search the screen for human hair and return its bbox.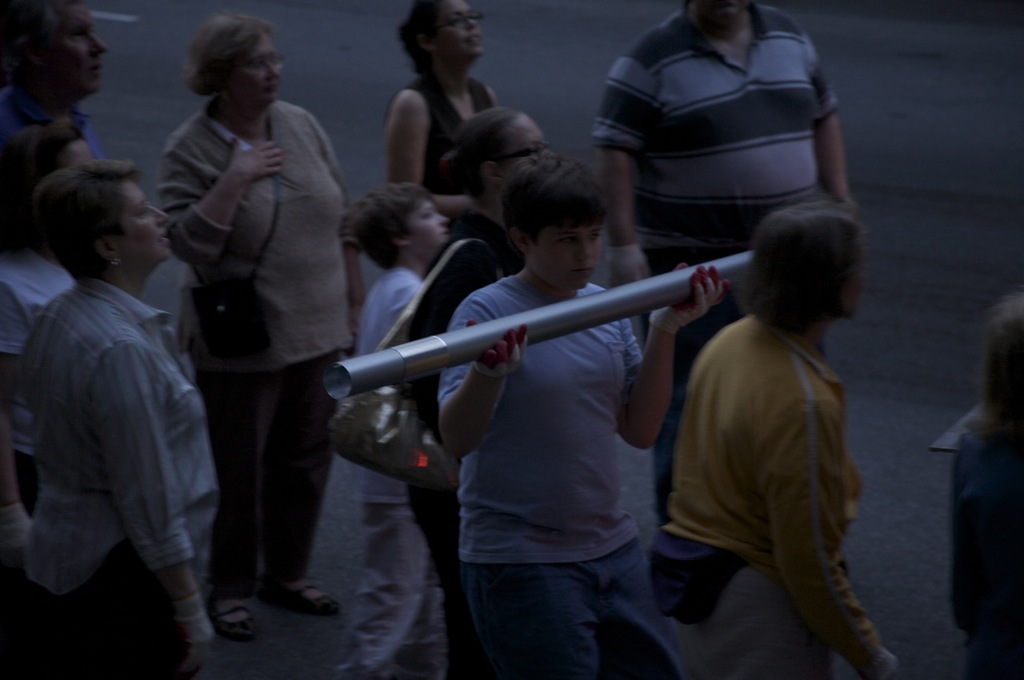
Found: left=0, top=125, right=84, bottom=239.
